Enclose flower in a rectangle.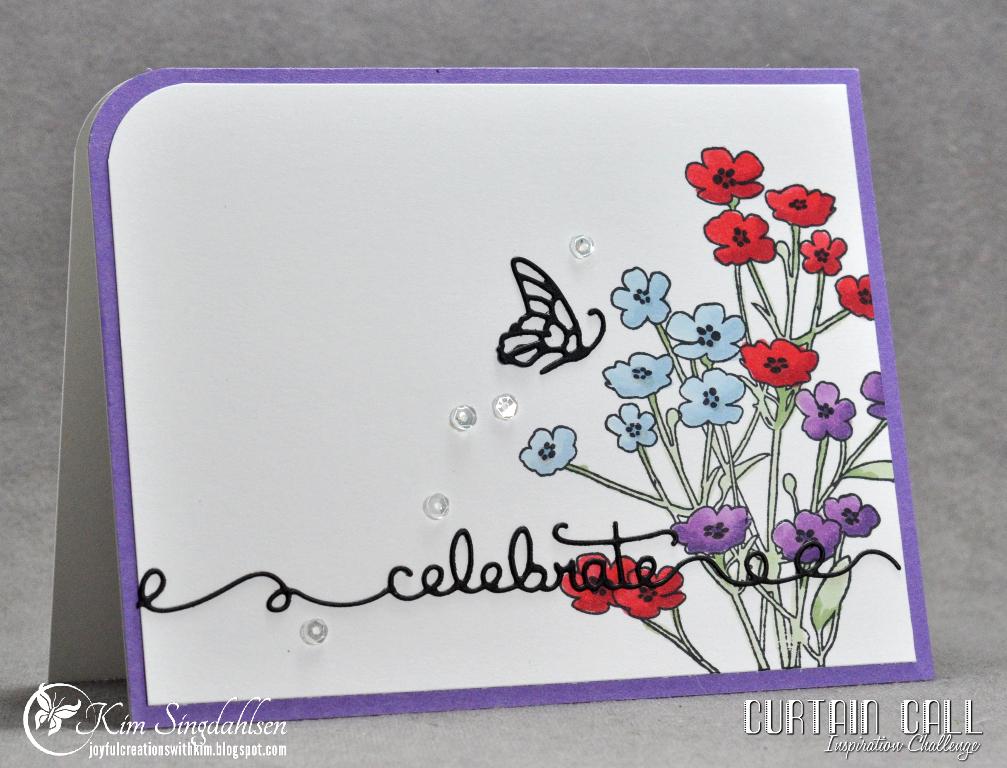
locate(516, 426, 570, 475).
